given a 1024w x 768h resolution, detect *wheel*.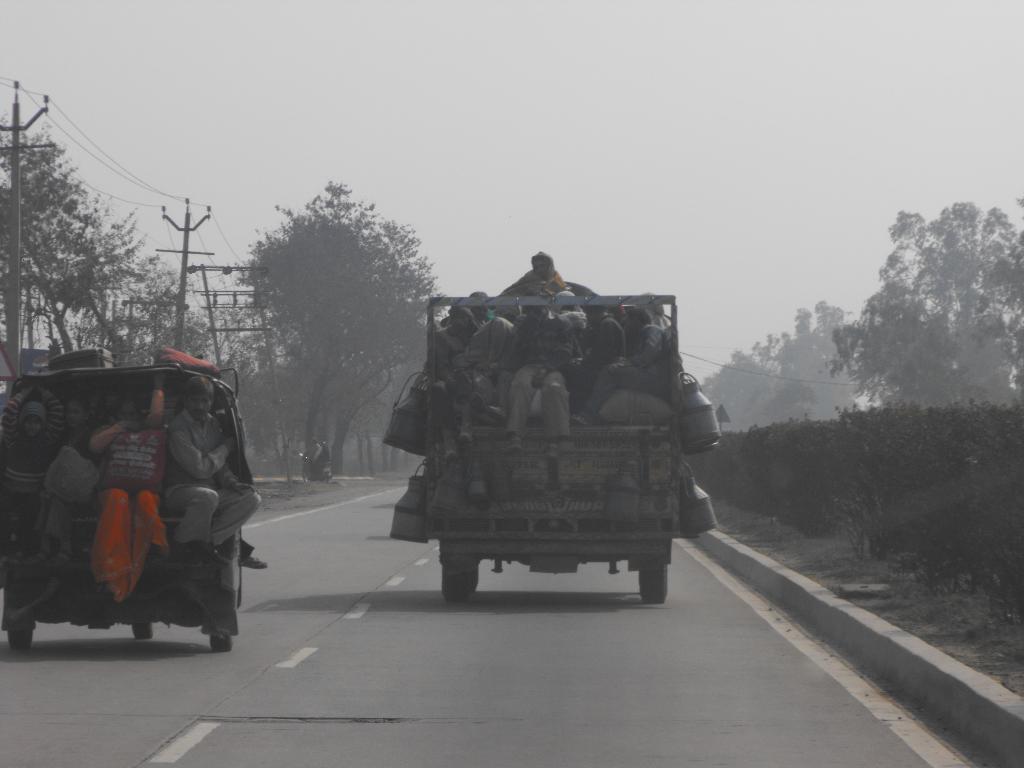
(5, 621, 35, 651).
